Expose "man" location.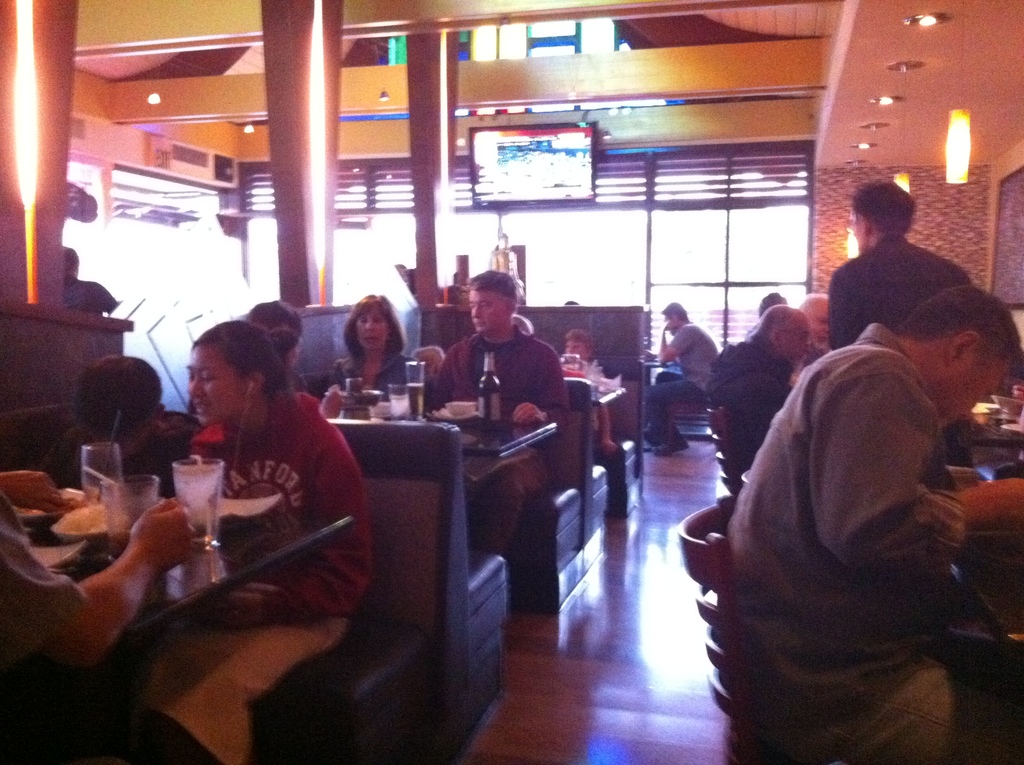
Exposed at bbox=(705, 298, 814, 472).
